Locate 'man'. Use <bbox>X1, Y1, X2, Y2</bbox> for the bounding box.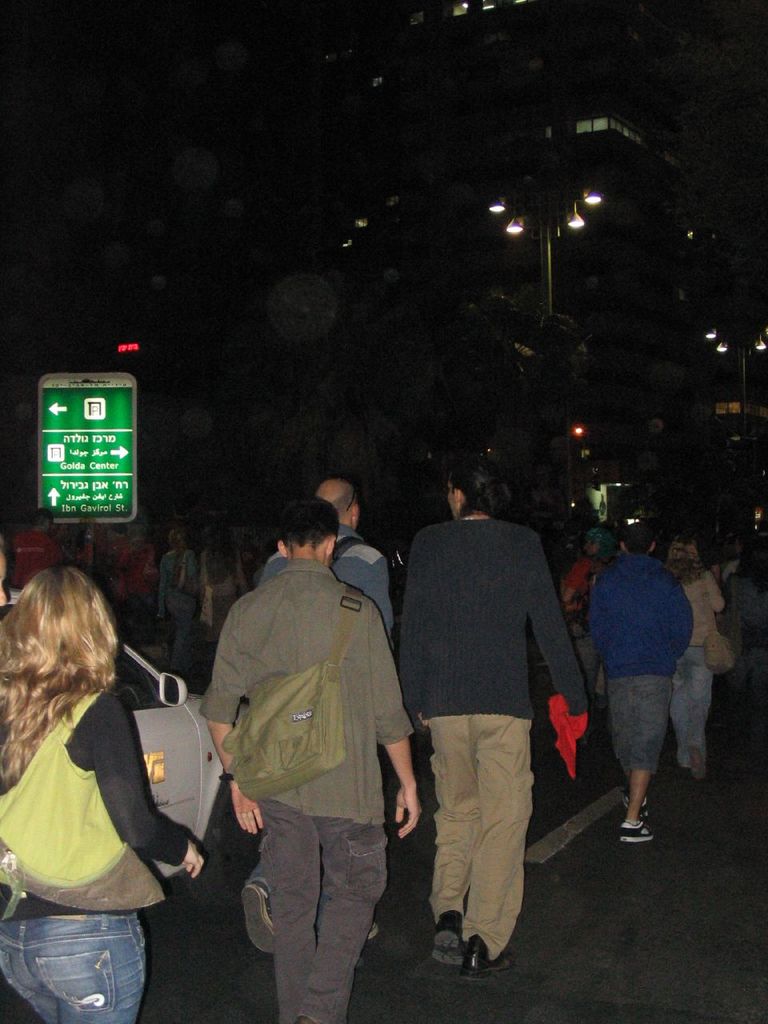
<bbox>588, 521, 698, 839</bbox>.
